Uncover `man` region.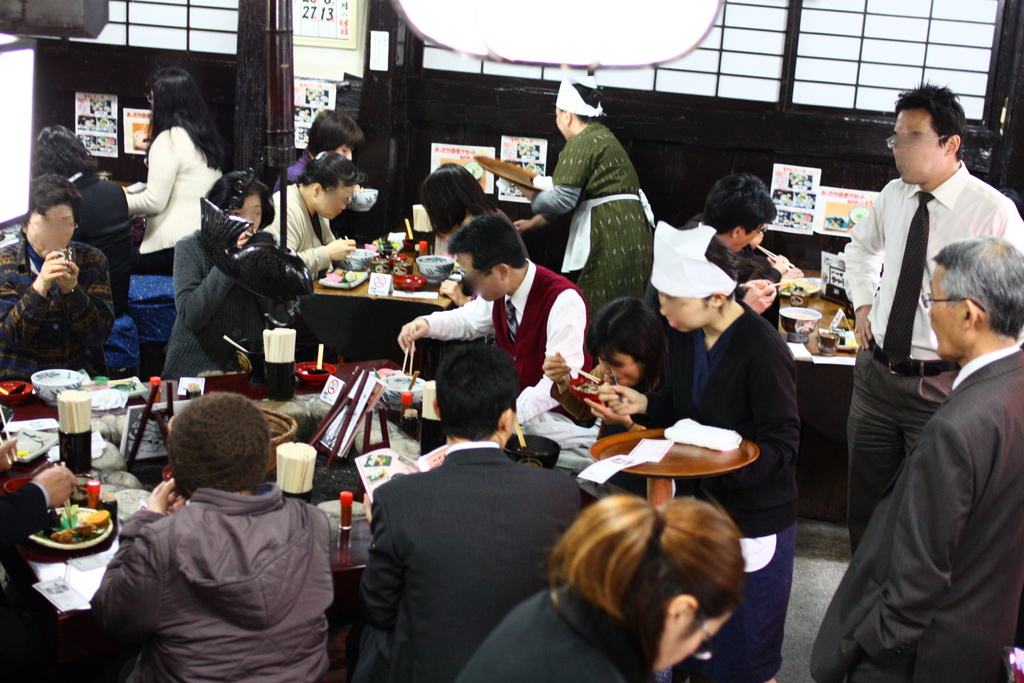
Uncovered: (804, 234, 1023, 679).
